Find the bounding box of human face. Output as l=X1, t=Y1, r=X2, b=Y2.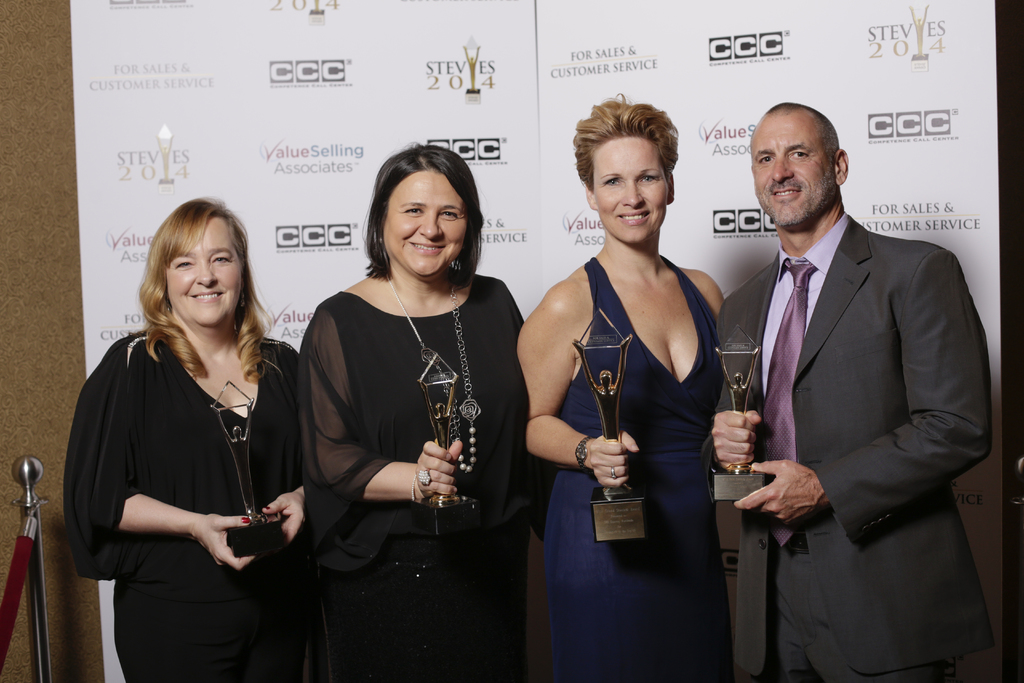
l=163, t=220, r=241, b=320.
